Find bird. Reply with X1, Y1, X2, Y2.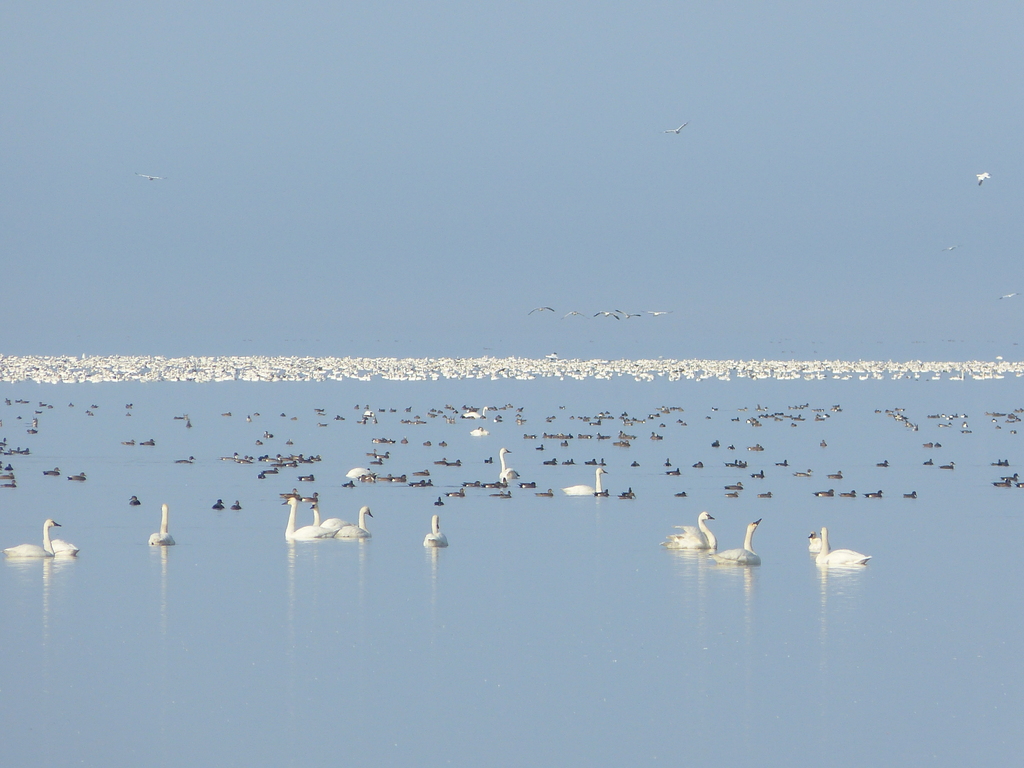
0, 479, 15, 489.
